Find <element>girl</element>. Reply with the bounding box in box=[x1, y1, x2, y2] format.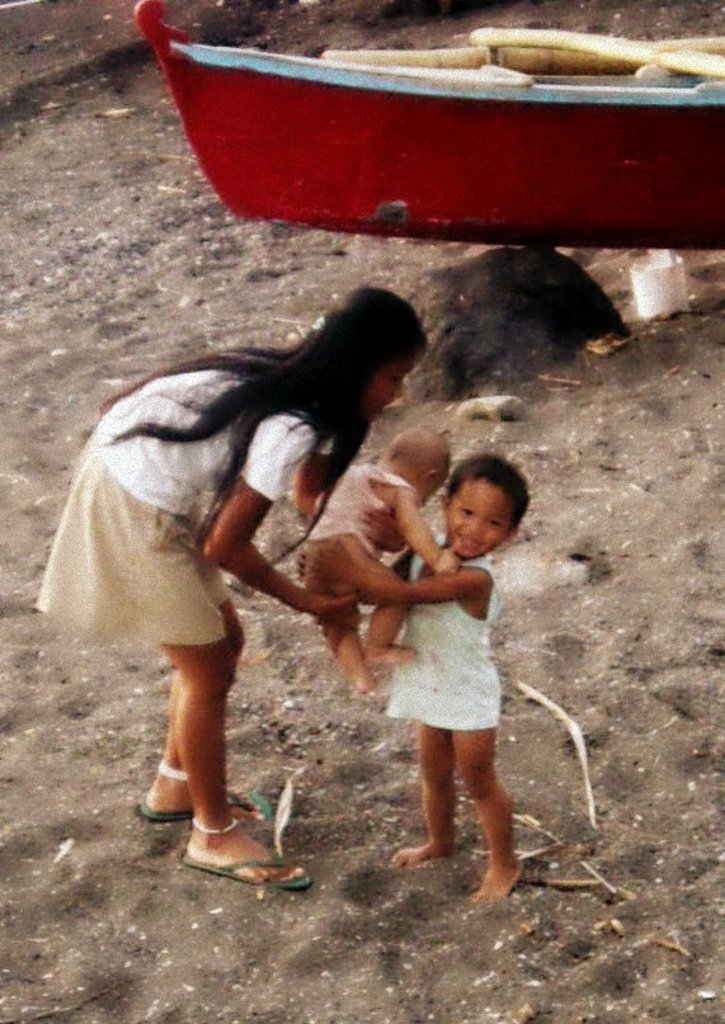
box=[296, 453, 535, 906].
